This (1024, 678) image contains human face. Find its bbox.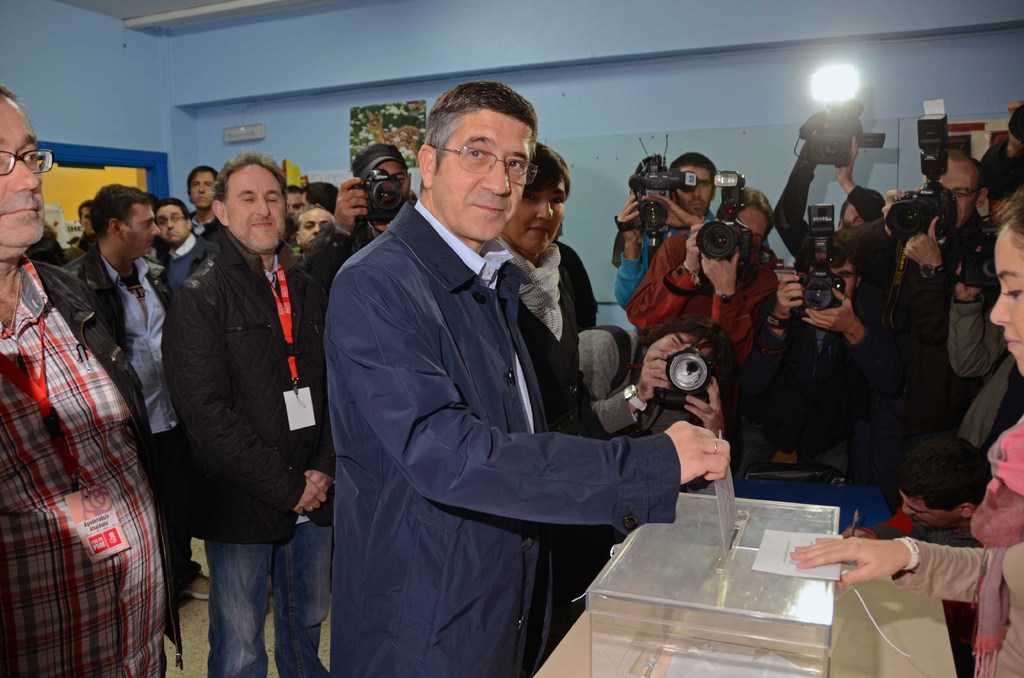
<region>0, 101, 42, 234</region>.
